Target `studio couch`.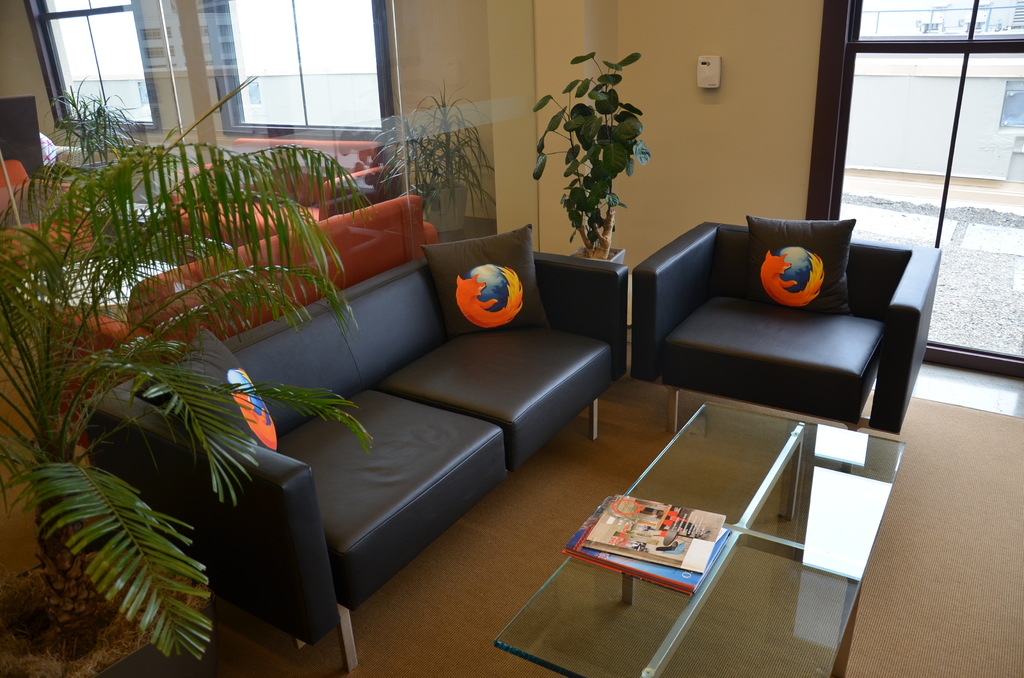
Target region: x1=79, y1=214, x2=630, y2=668.
